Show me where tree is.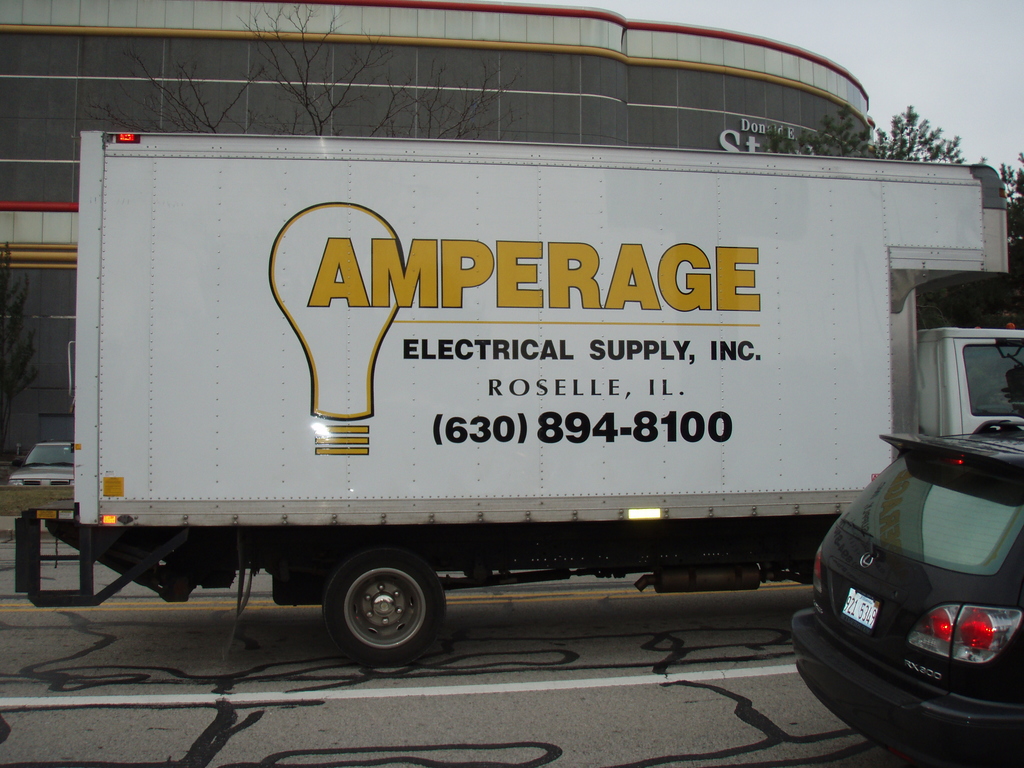
tree is at [92, 3, 524, 143].
